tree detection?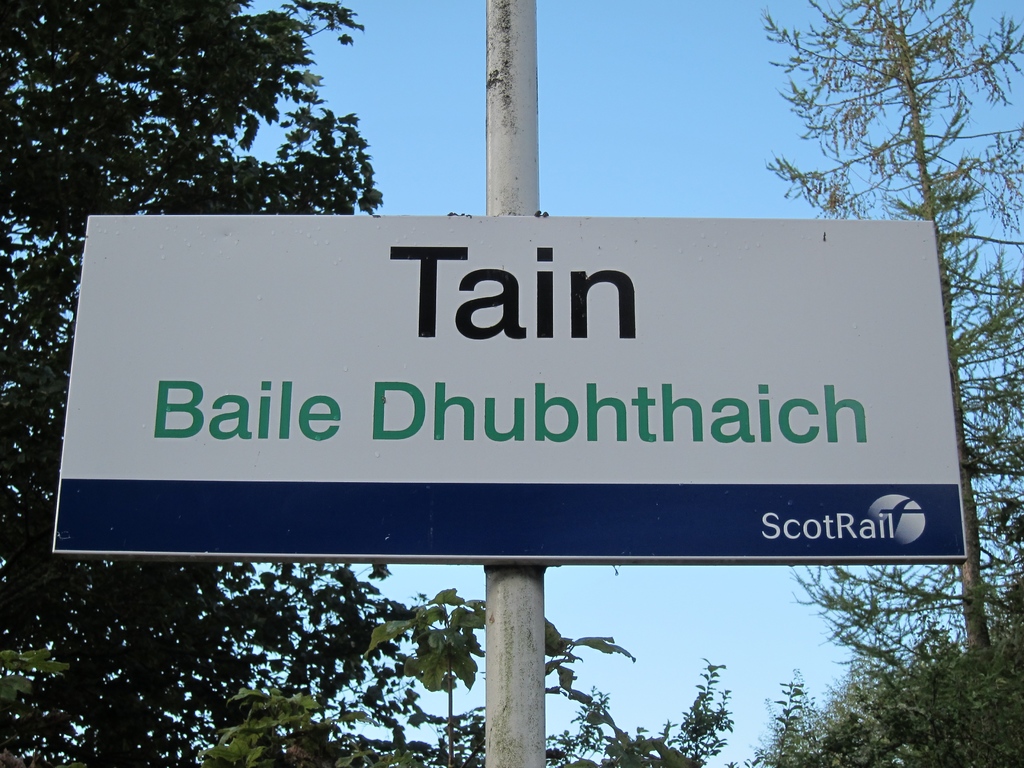
bbox=[785, 0, 1023, 719]
